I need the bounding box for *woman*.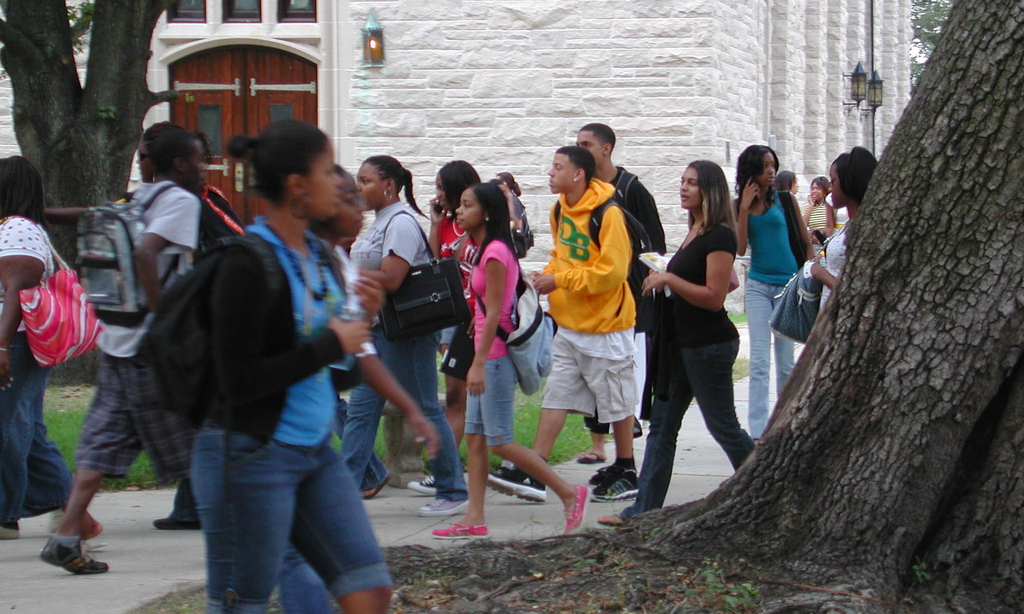
Here it is: region(192, 117, 396, 613).
